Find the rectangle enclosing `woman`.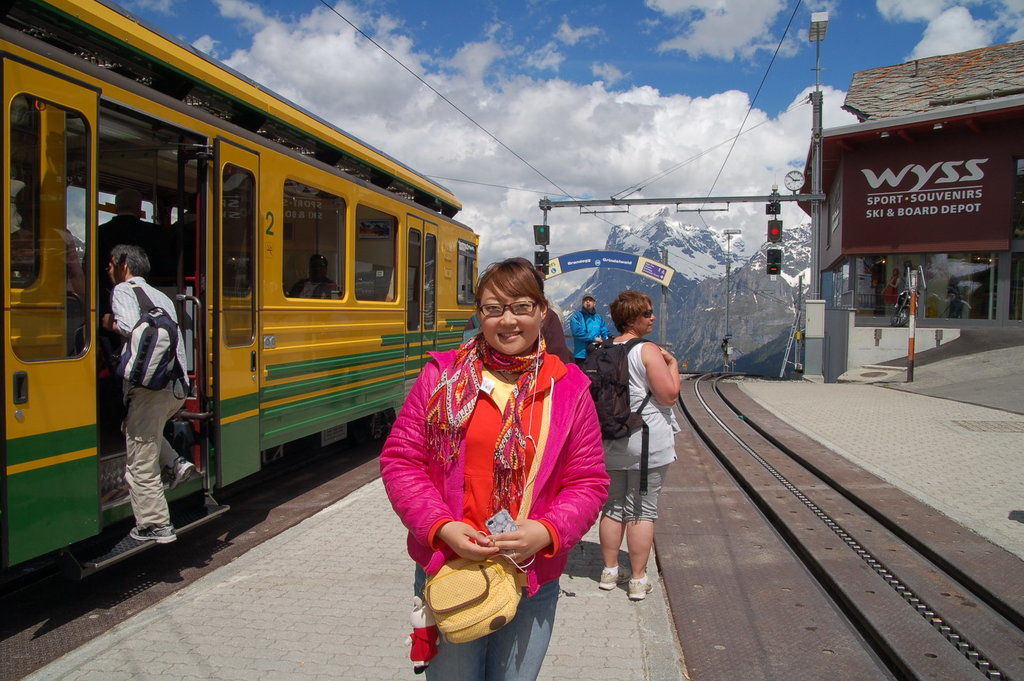
x1=588, y1=287, x2=685, y2=607.
